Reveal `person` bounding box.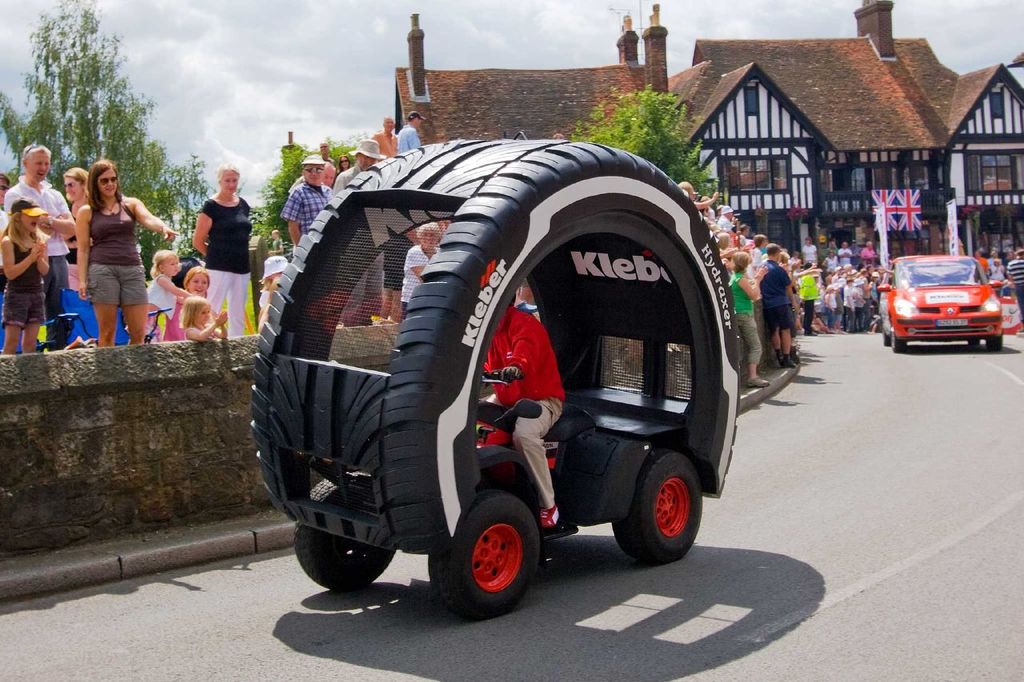
Revealed: 722,251,769,388.
